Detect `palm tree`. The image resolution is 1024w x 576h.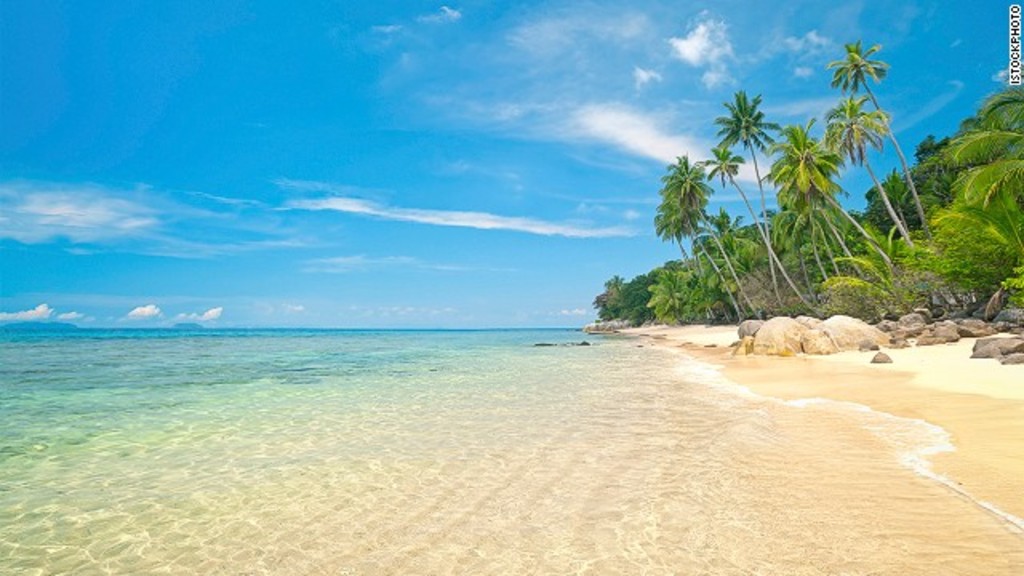
[894,78,1022,314].
